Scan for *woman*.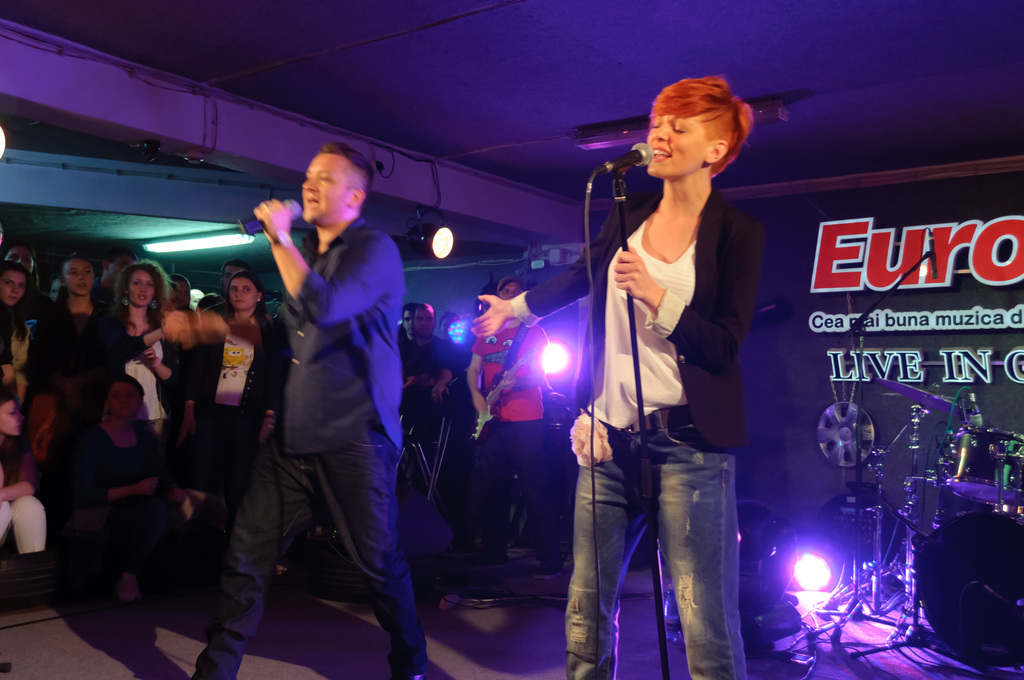
Scan result: (x1=185, y1=274, x2=283, y2=472).
